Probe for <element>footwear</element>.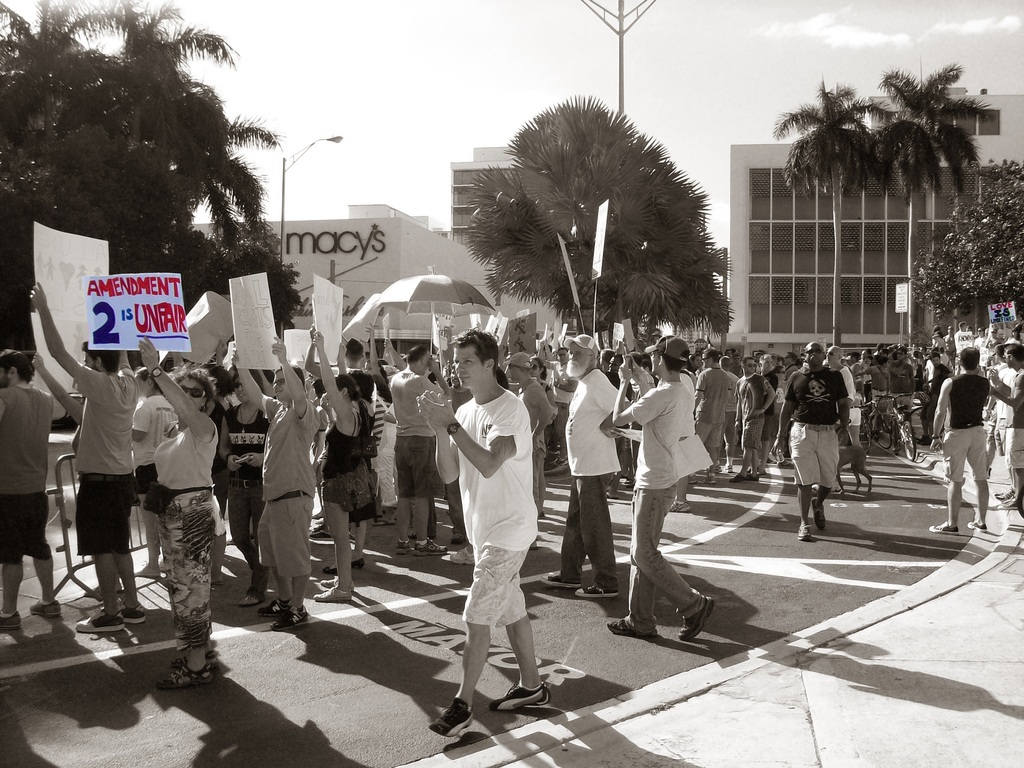
Probe result: box(920, 434, 931, 448).
